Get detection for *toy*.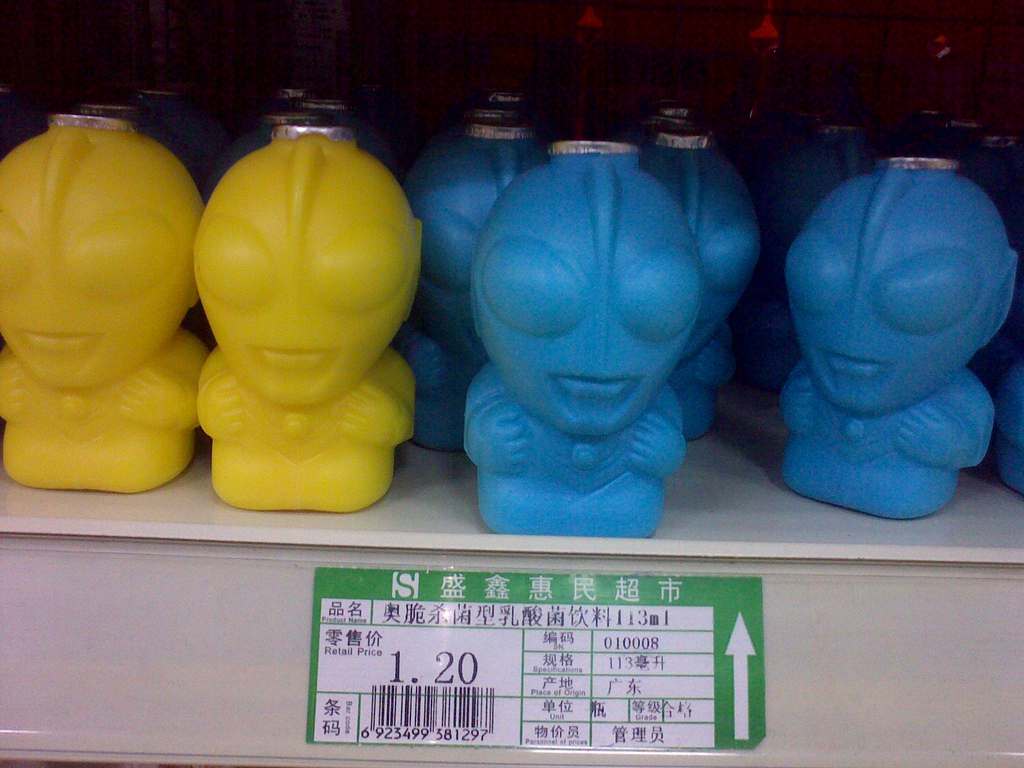
Detection: [left=777, top=156, right=1020, bottom=516].
